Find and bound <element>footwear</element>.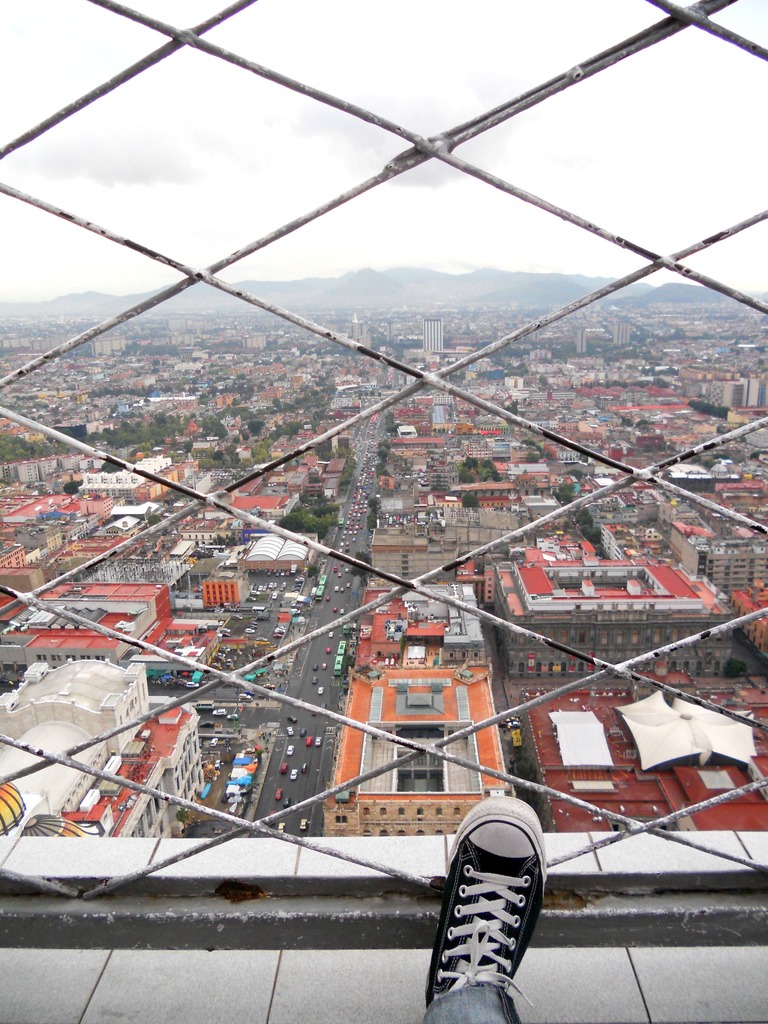
Bound: 421,797,548,1016.
